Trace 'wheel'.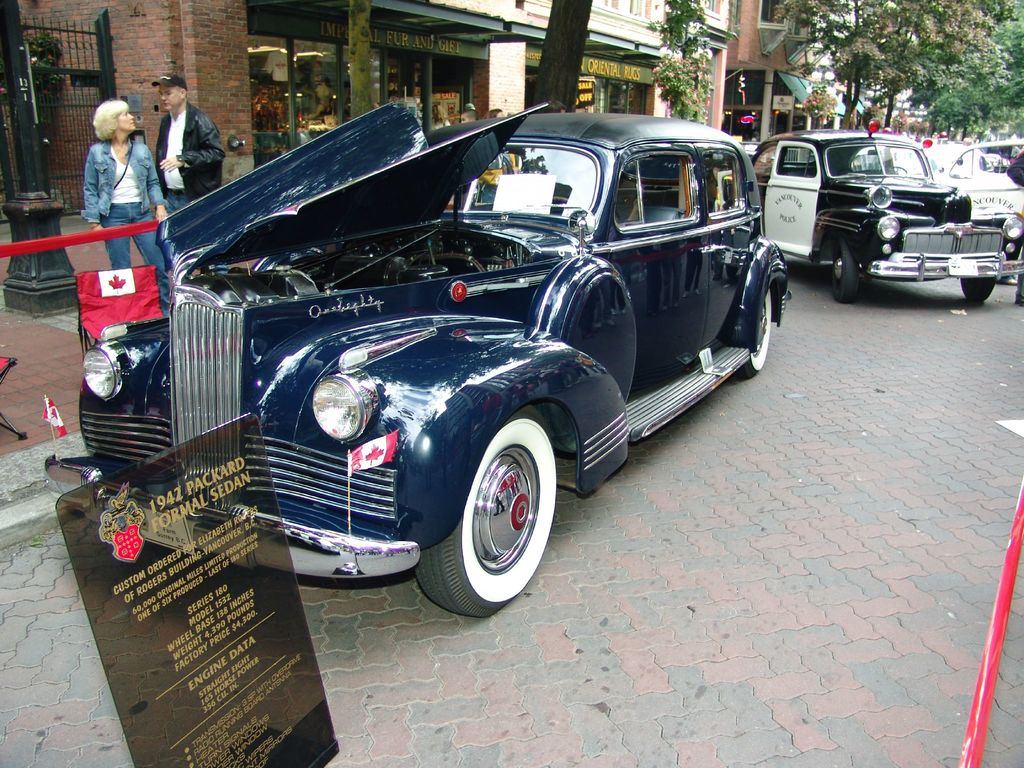
Traced to <box>959,279,997,301</box>.
